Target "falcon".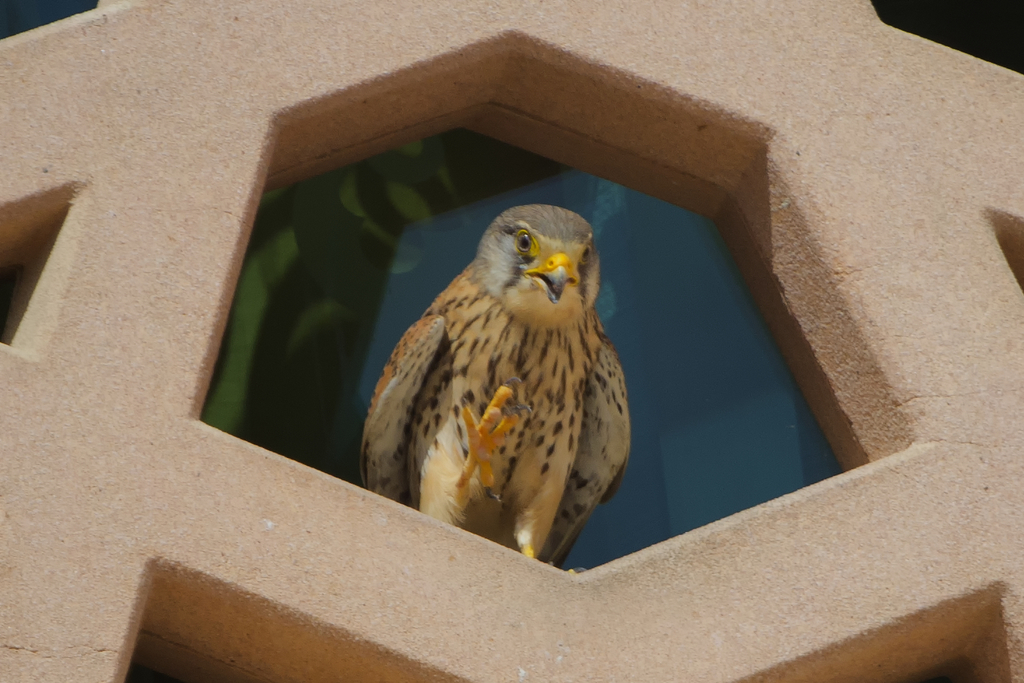
Target region: l=355, t=199, r=635, b=576.
